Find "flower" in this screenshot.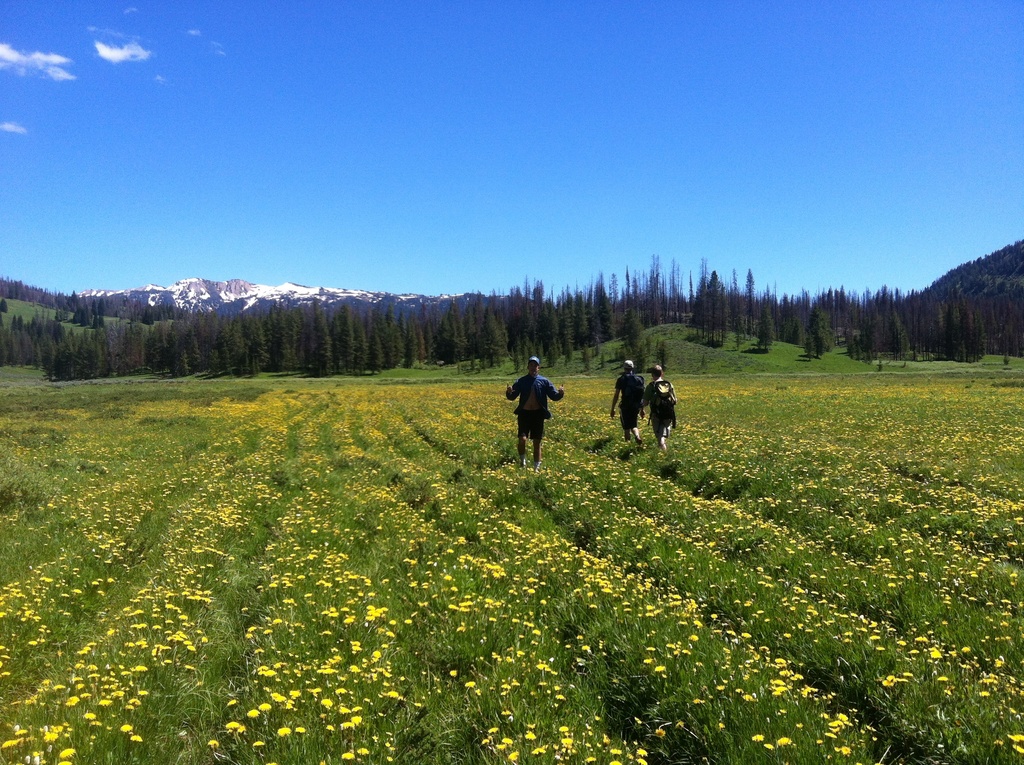
The bounding box for "flower" is left=774, top=736, right=793, bottom=748.
